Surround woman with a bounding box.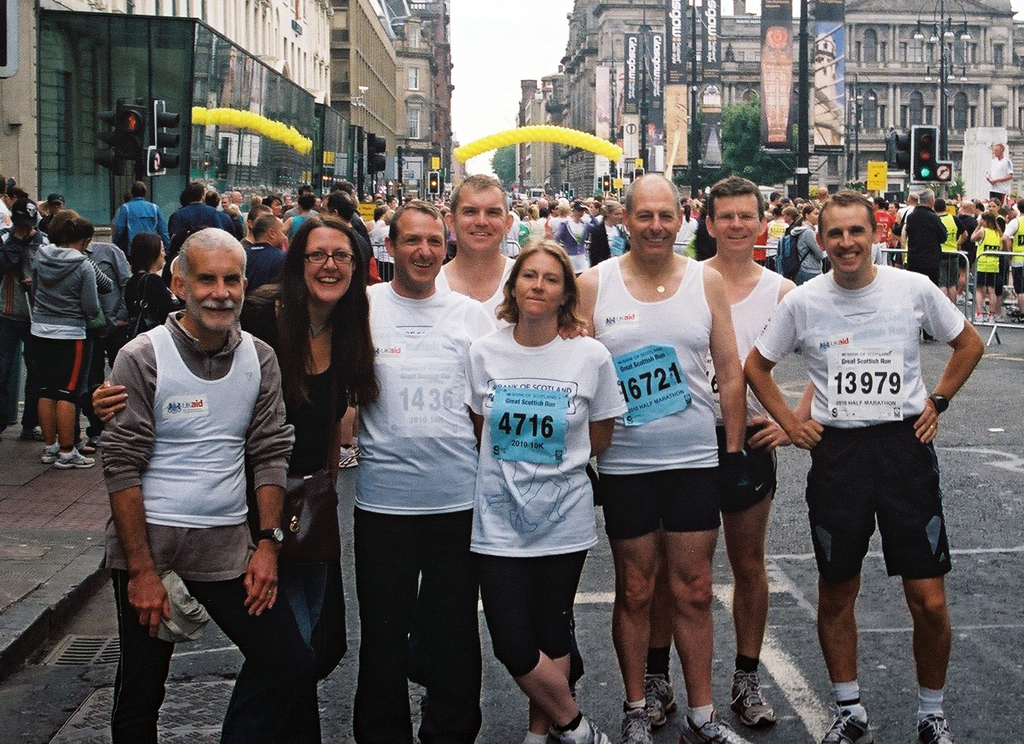
rect(124, 233, 175, 327).
